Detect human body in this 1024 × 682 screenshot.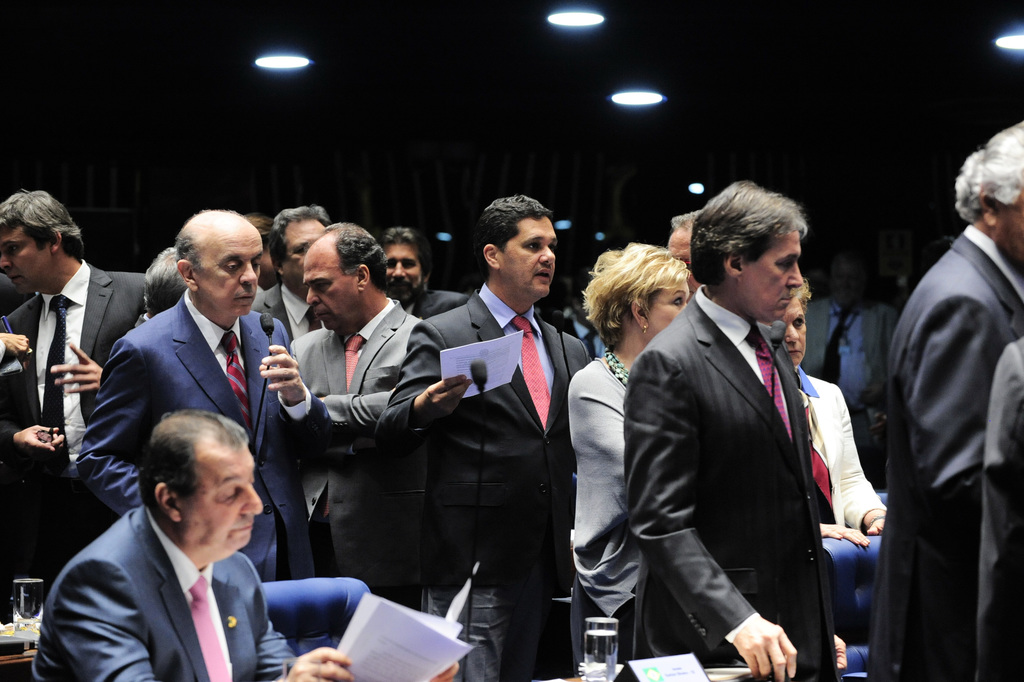
Detection: rect(0, 252, 148, 557).
